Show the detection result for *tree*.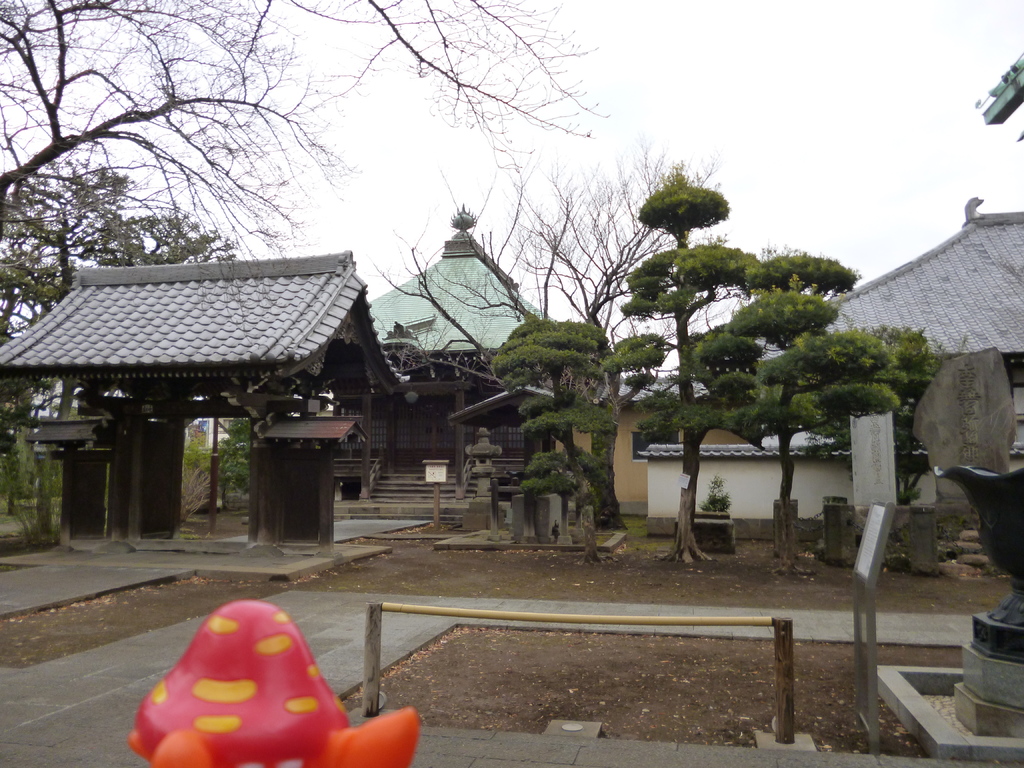
pyautogui.locateOnScreen(353, 130, 750, 400).
